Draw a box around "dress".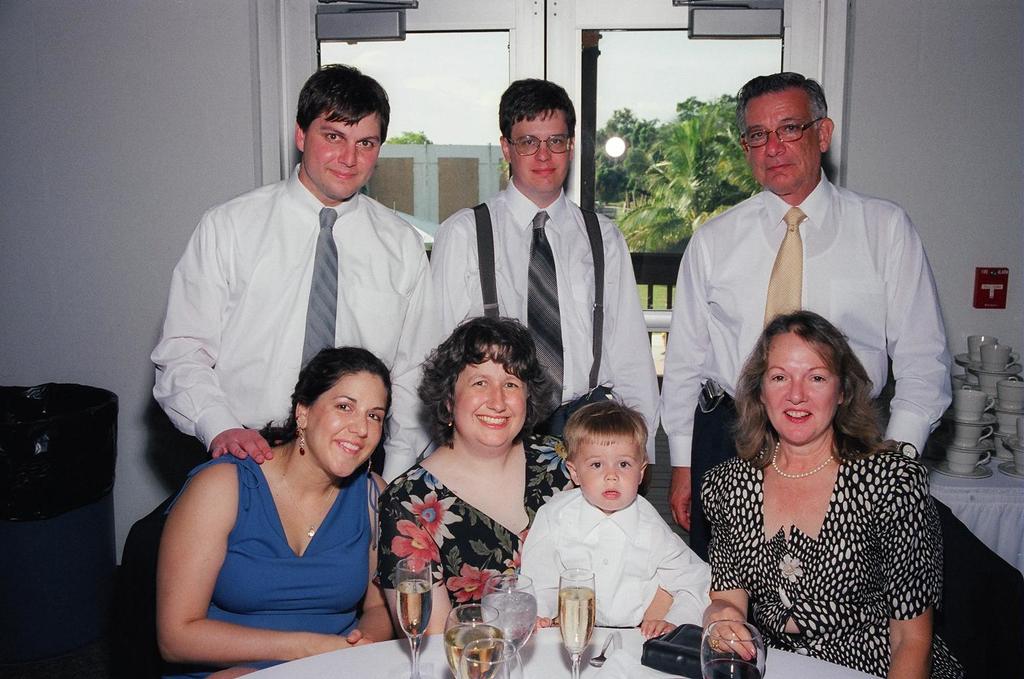
x1=694, y1=450, x2=942, y2=678.
